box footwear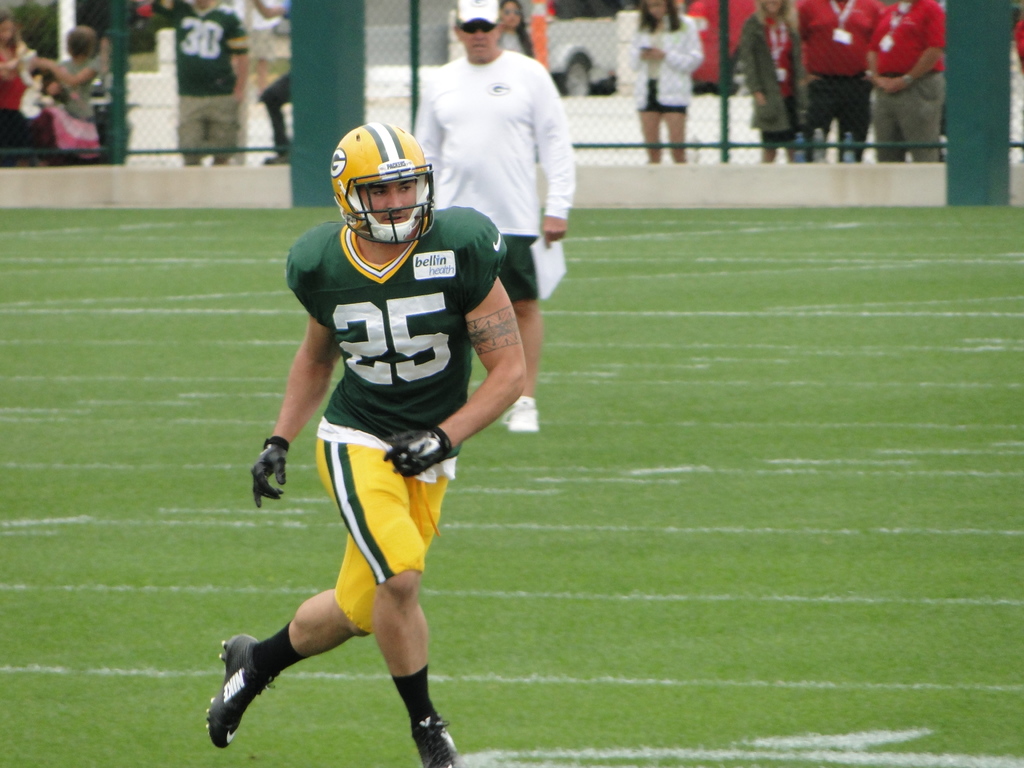
(203,628,272,749)
